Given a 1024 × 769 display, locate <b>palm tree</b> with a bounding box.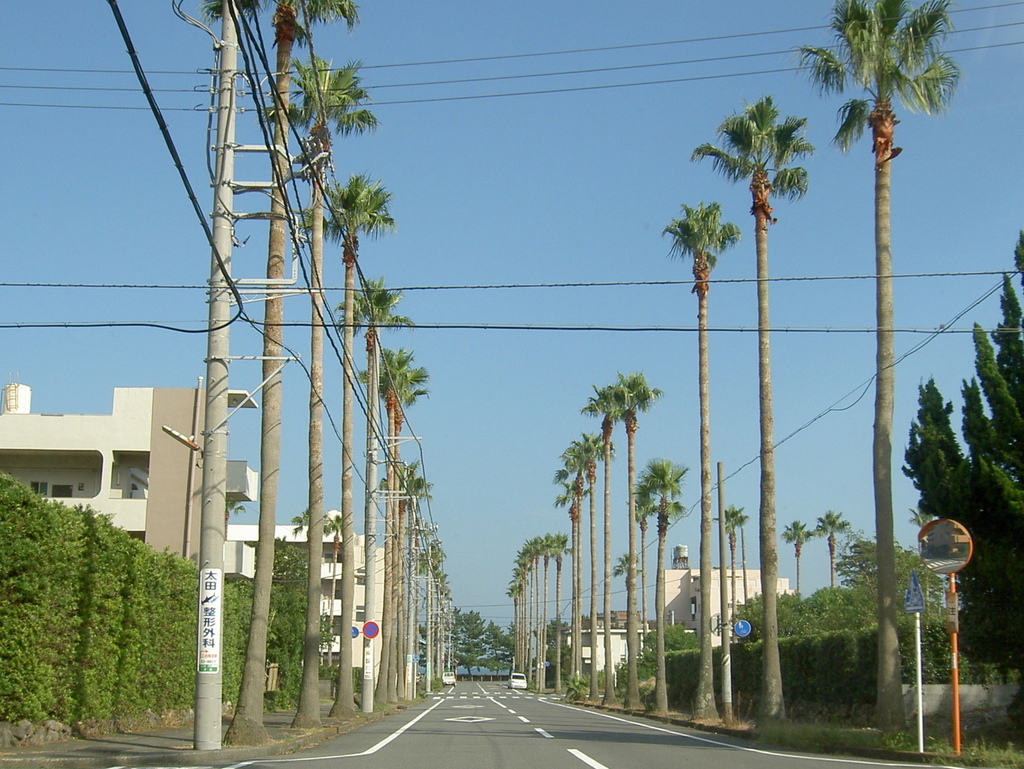
Located: 277 68 386 752.
